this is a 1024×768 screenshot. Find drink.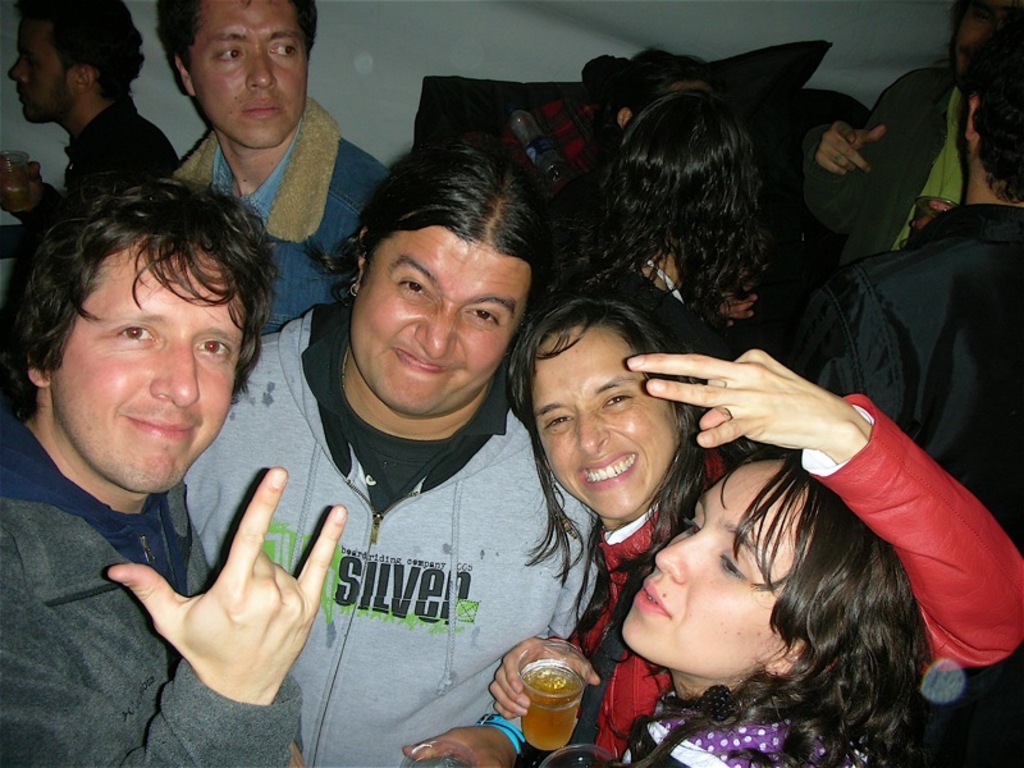
Bounding box: left=516, top=664, right=586, bottom=760.
